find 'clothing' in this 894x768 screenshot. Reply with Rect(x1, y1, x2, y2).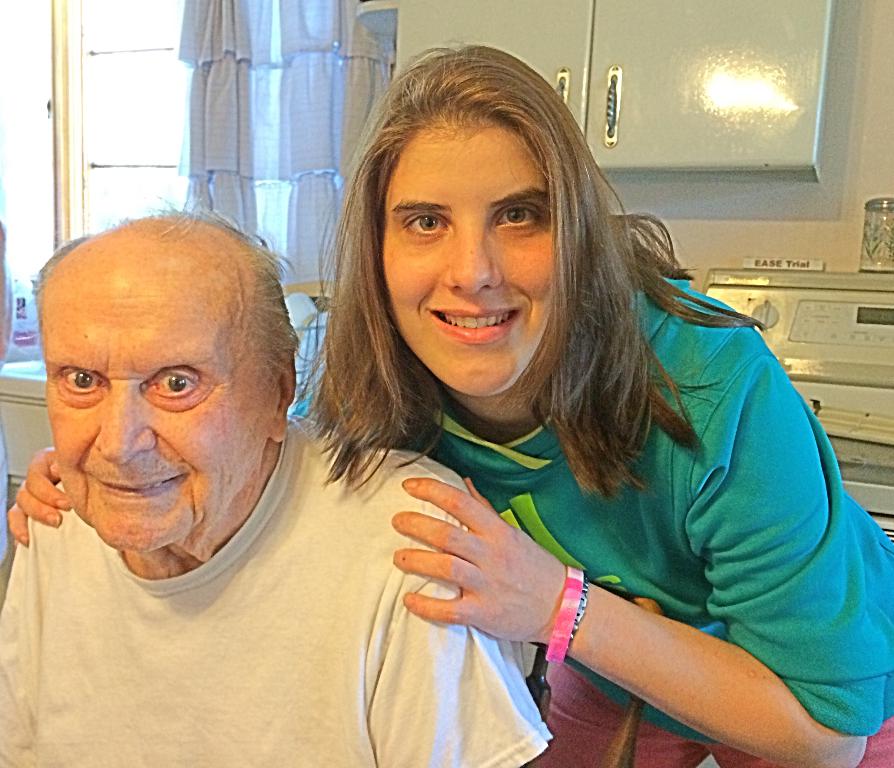
Rect(296, 267, 864, 746).
